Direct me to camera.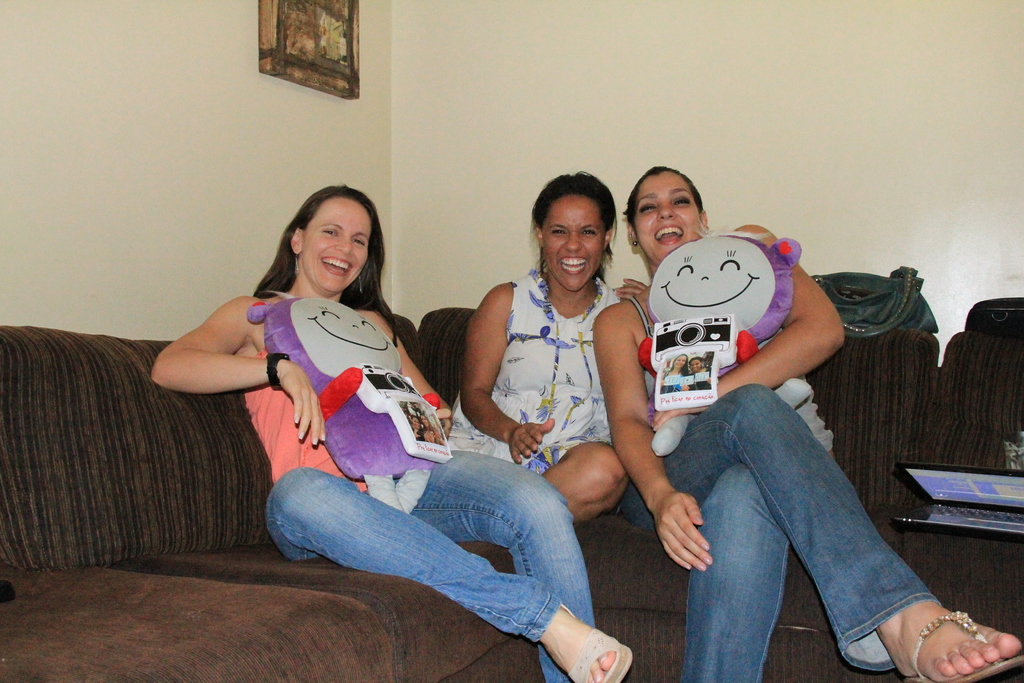
Direction: x1=653 y1=309 x2=736 y2=371.
